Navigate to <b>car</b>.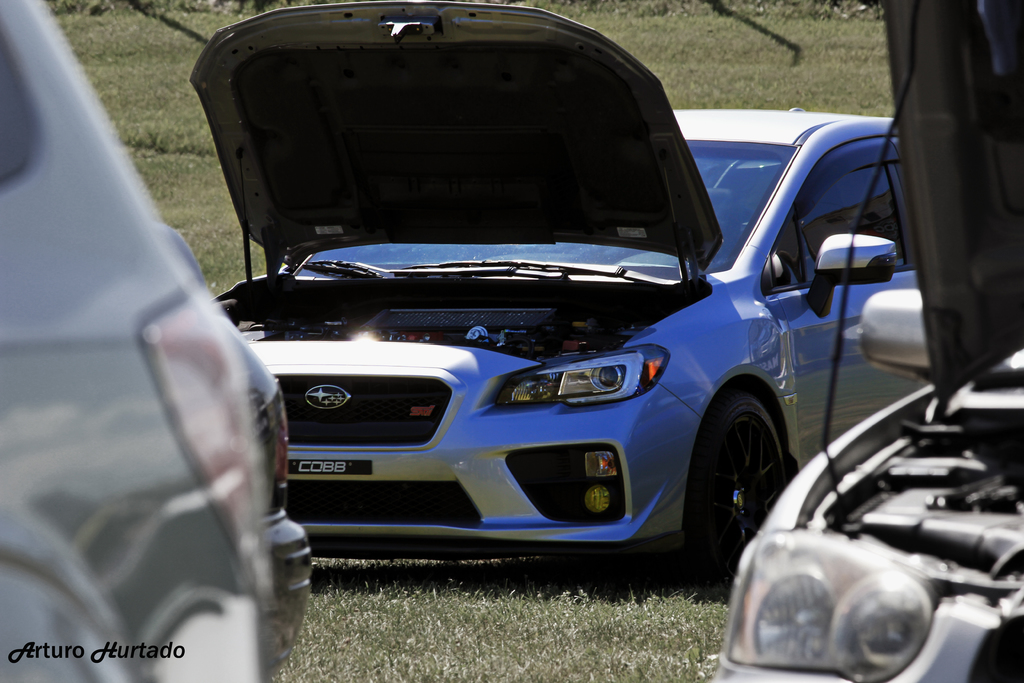
Navigation target: detection(0, 0, 315, 682).
